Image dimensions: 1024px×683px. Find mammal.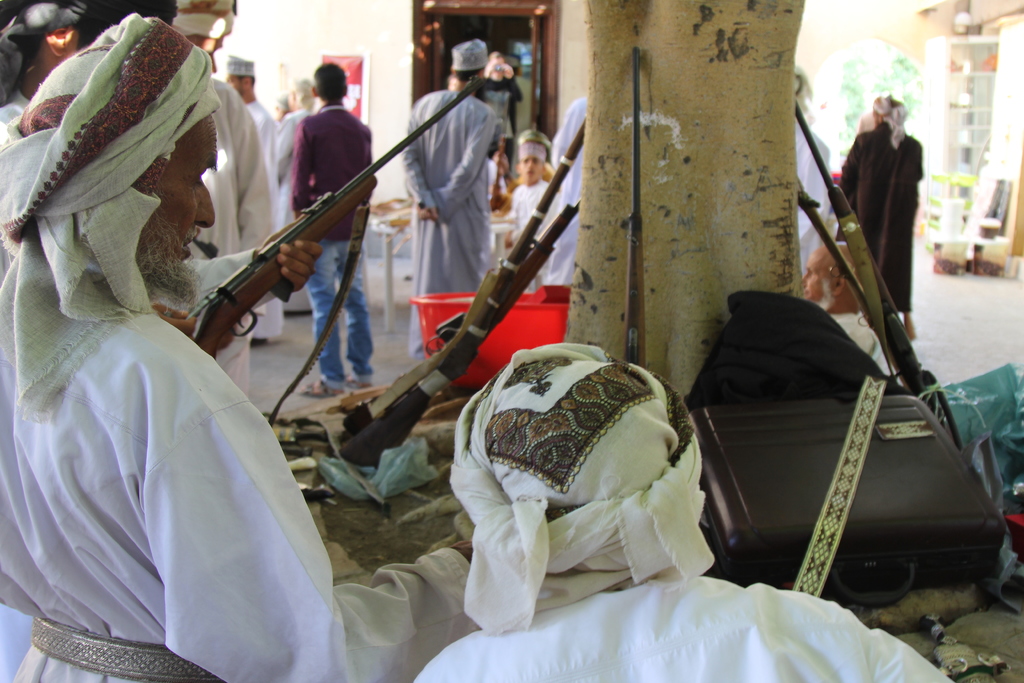
box(225, 58, 273, 345).
